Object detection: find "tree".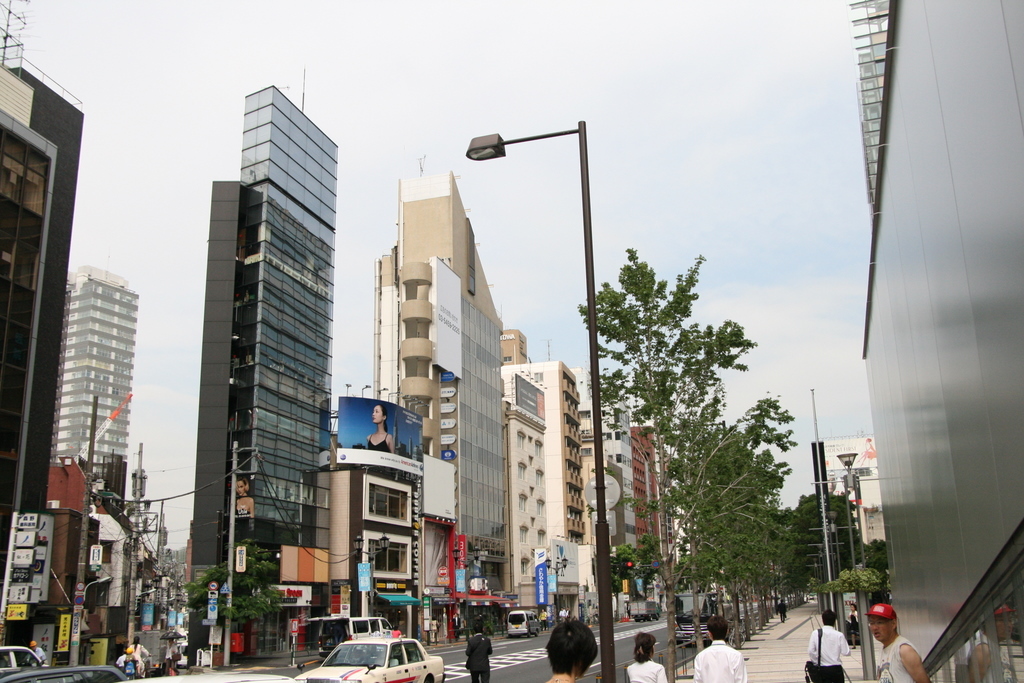
region(656, 388, 791, 658).
